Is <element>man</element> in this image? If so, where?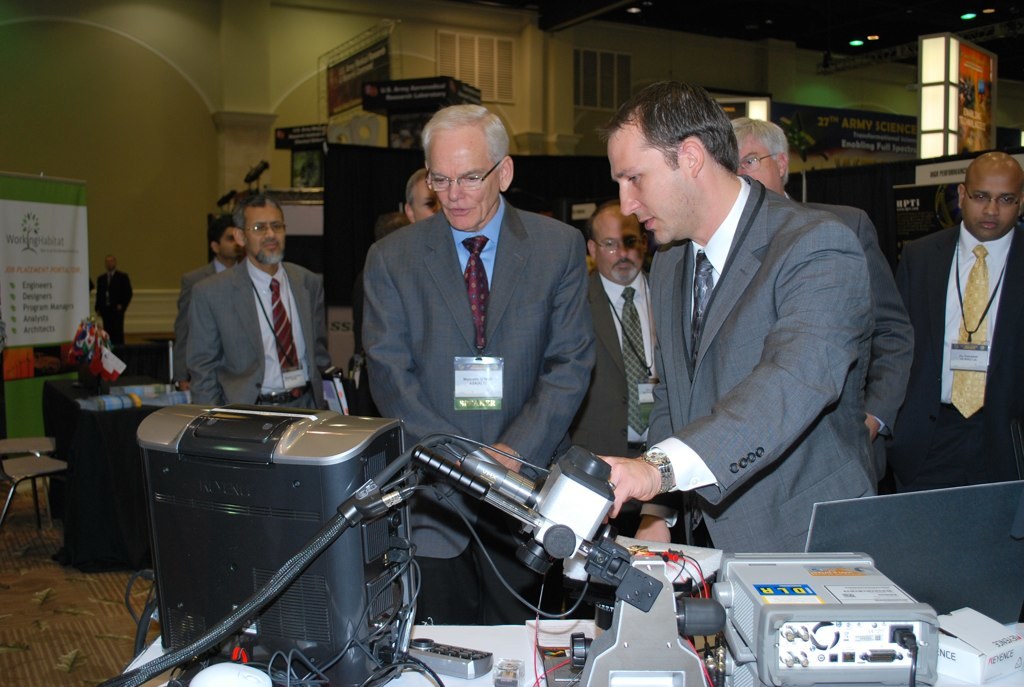
Yes, at crop(882, 149, 1023, 495).
